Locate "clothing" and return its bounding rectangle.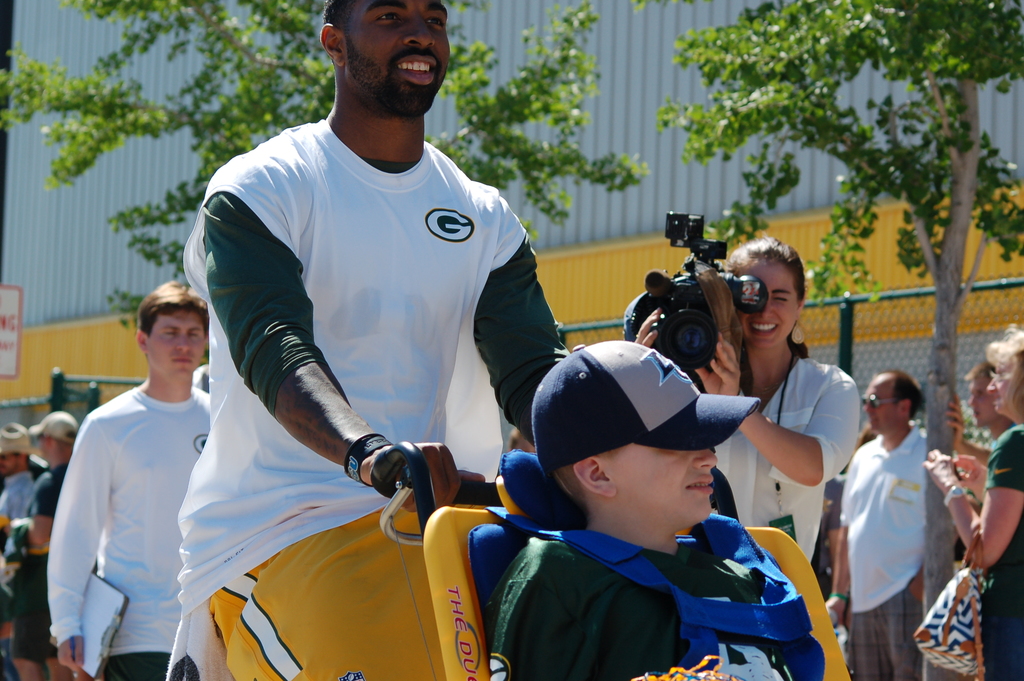
(left=984, top=424, right=1023, bottom=680).
